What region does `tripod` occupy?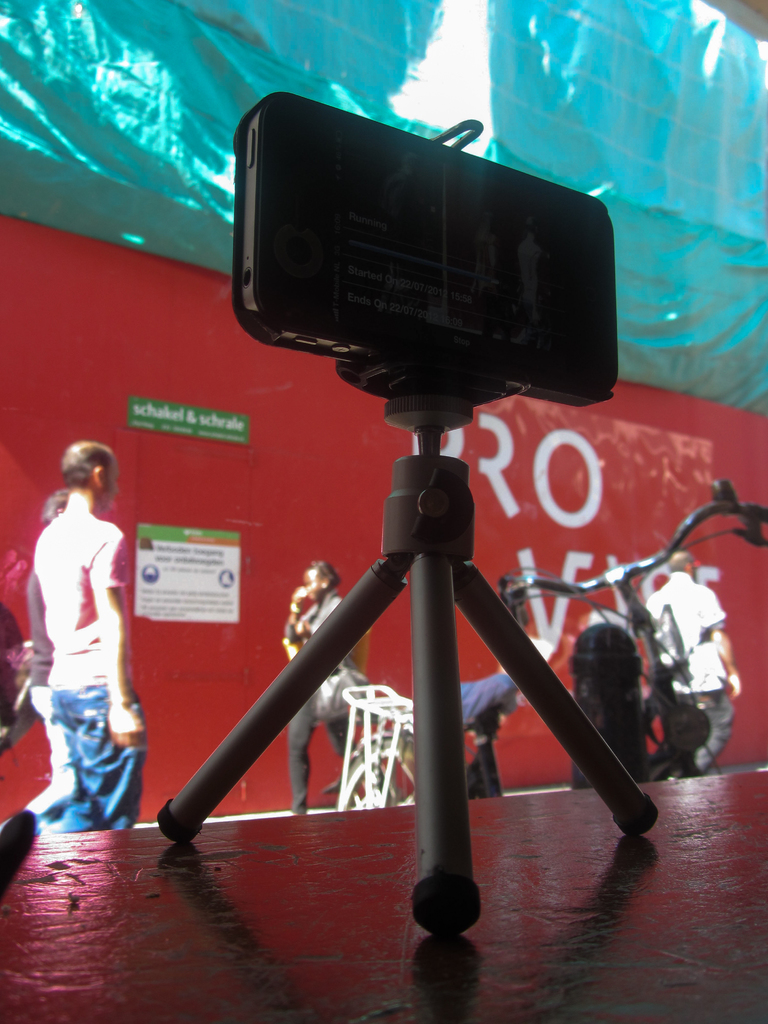
<bbox>155, 352, 657, 935</bbox>.
